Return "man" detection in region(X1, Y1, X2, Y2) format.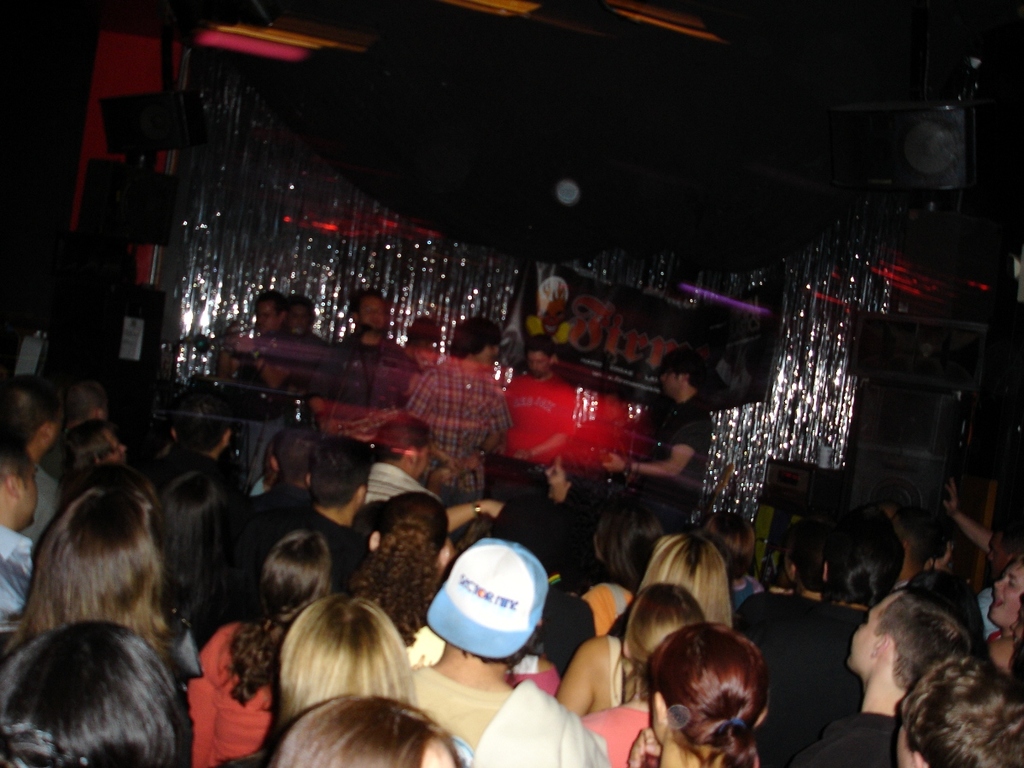
region(399, 317, 443, 369).
